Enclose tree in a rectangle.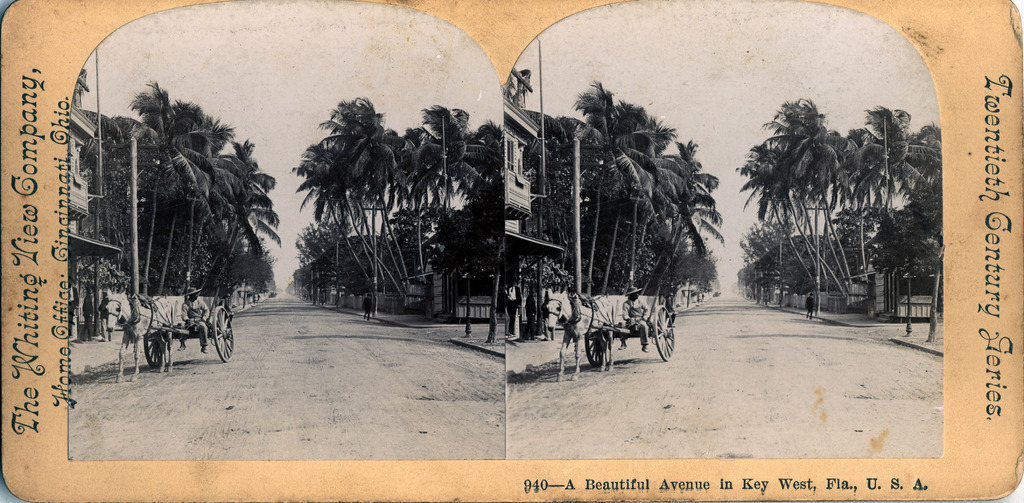
(x1=566, y1=72, x2=641, y2=303).
